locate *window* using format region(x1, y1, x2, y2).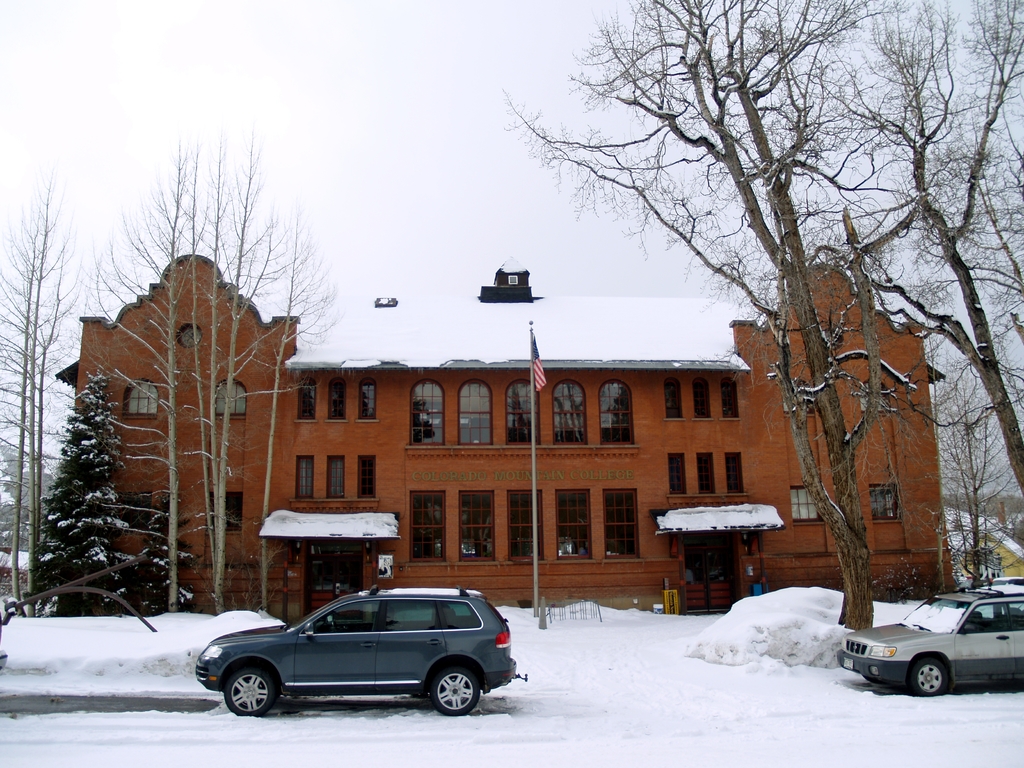
region(602, 495, 643, 558).
